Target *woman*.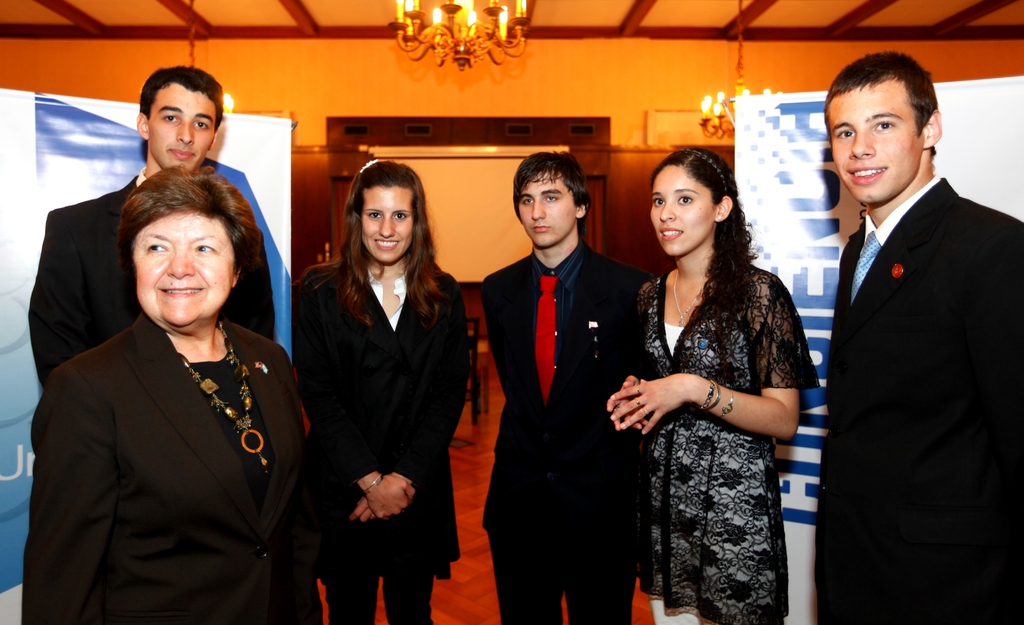
Target region: <box>612,142,815,622</box>.
